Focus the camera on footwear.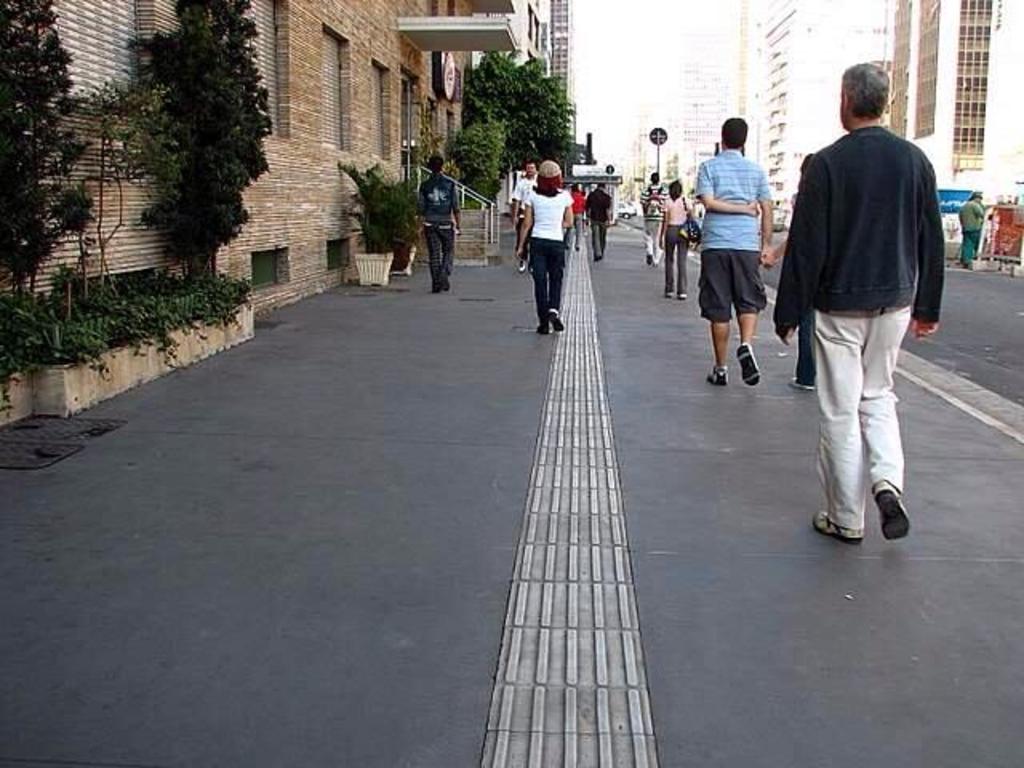
Focus region: 680,291,685,301.
